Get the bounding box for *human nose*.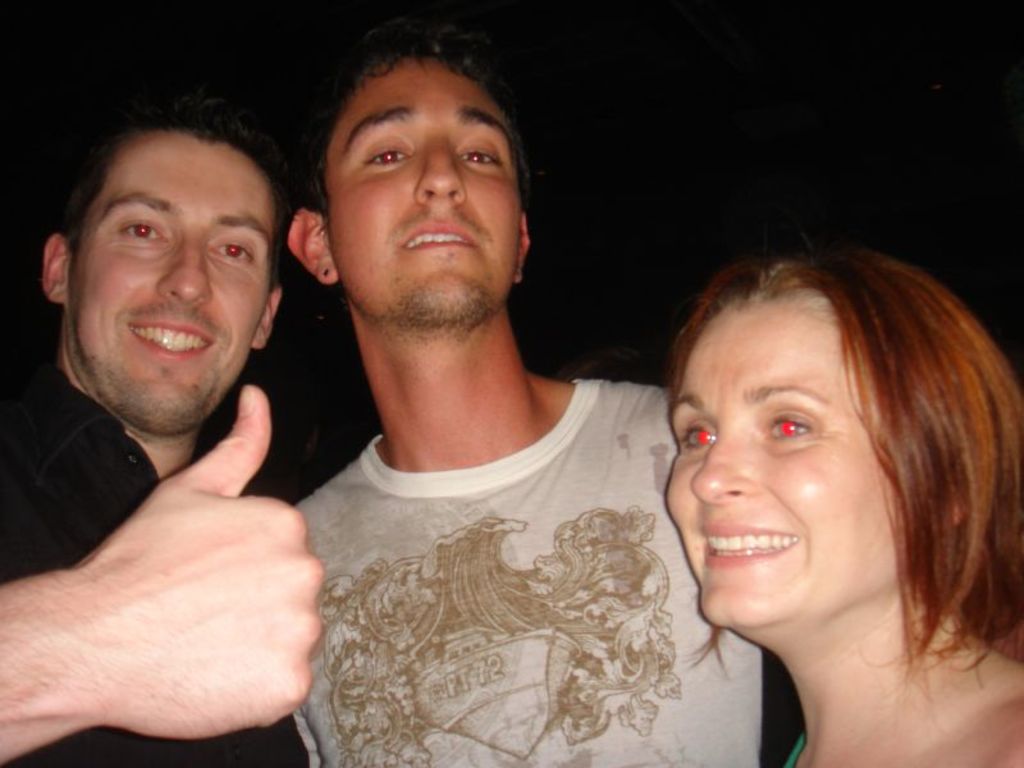
bbox(686, 430, 750, 508).
